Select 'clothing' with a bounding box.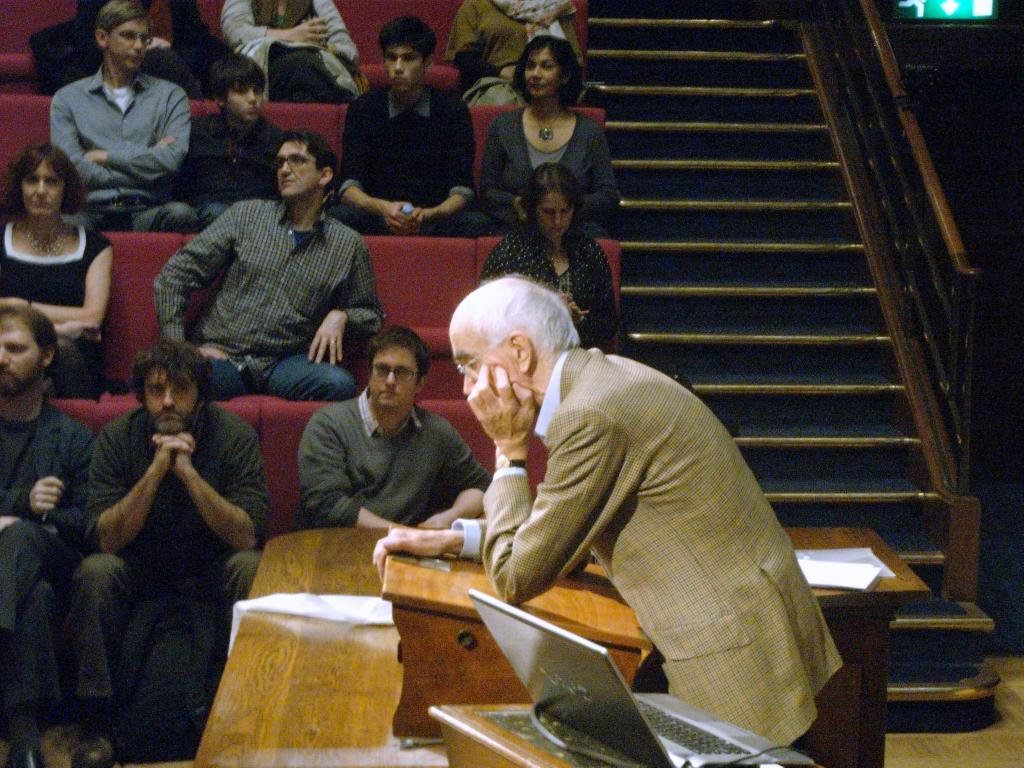
<region>428, 289, 826, 726</region>.
